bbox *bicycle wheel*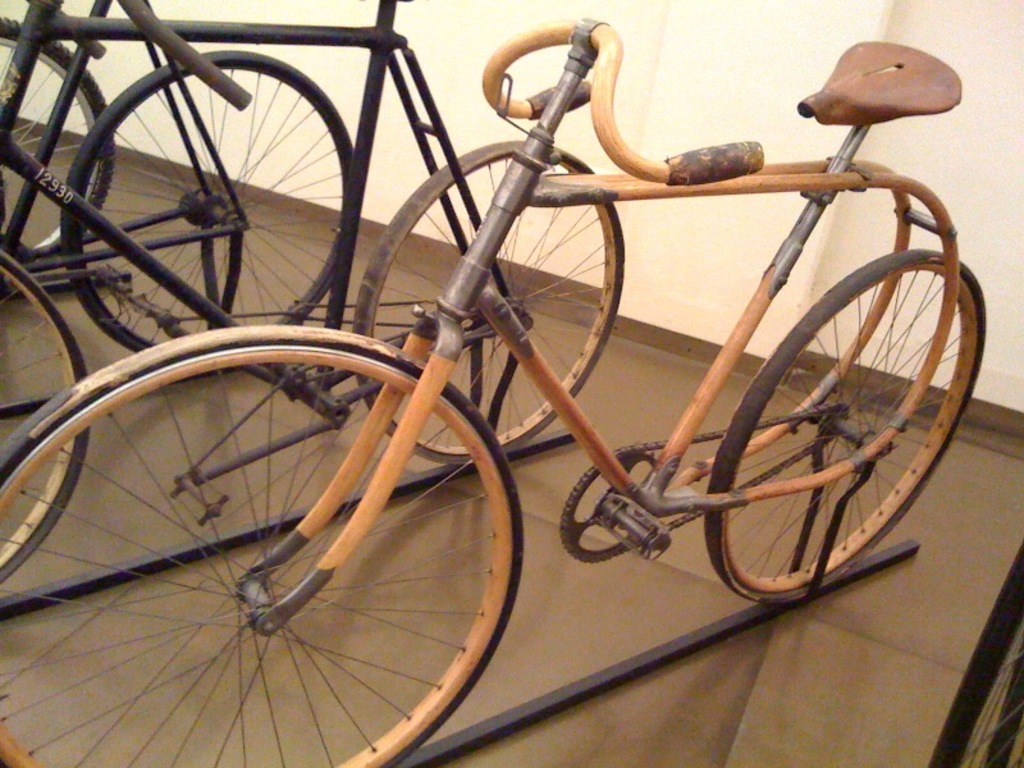
pyautogui.locateOnScreen(0, 328, 509, 760)
